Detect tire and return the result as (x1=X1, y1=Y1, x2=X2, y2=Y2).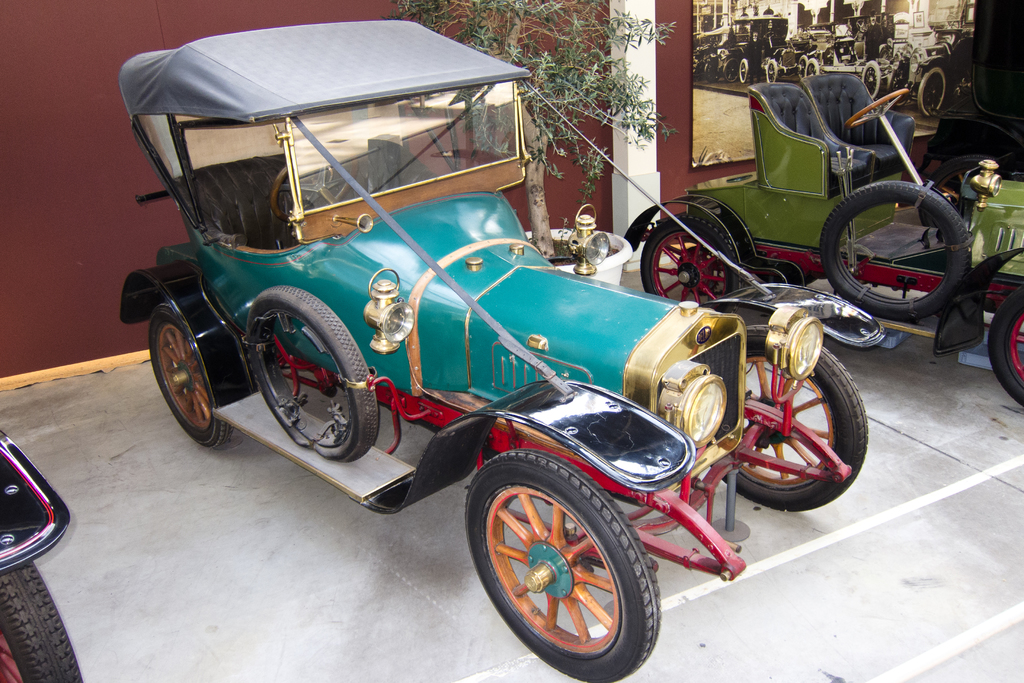
(x1=920, y1=60, x2=951, y2=118).
